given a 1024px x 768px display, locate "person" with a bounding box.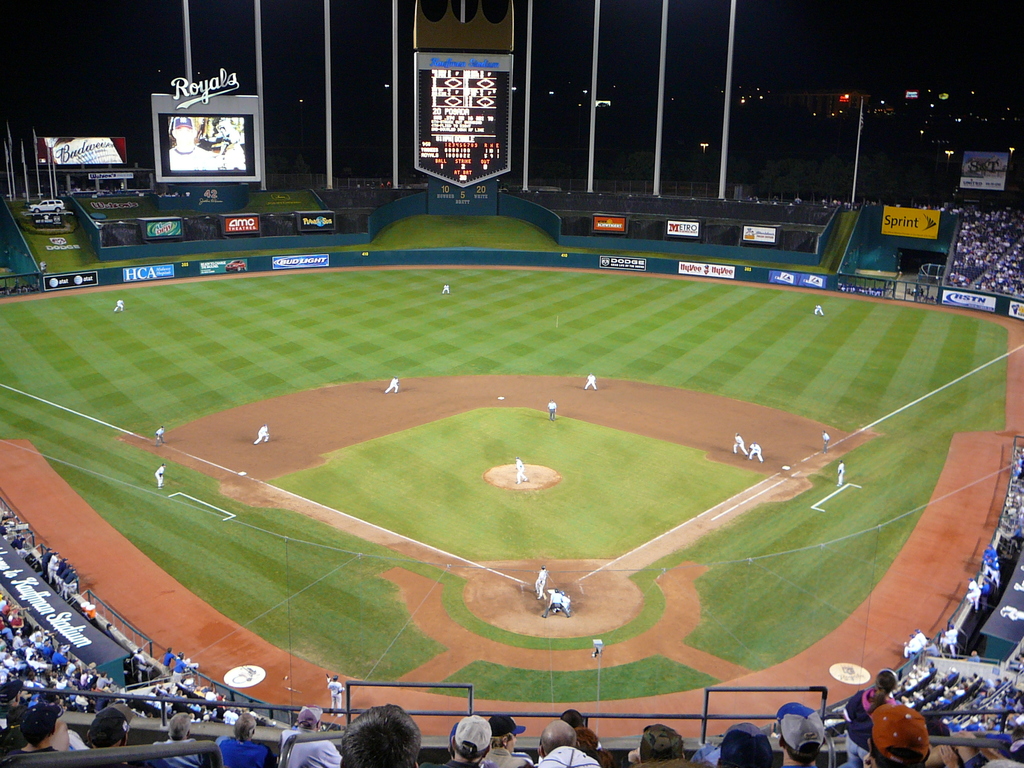
Located: x1=159, y1=710, x2=193, y2=740.
